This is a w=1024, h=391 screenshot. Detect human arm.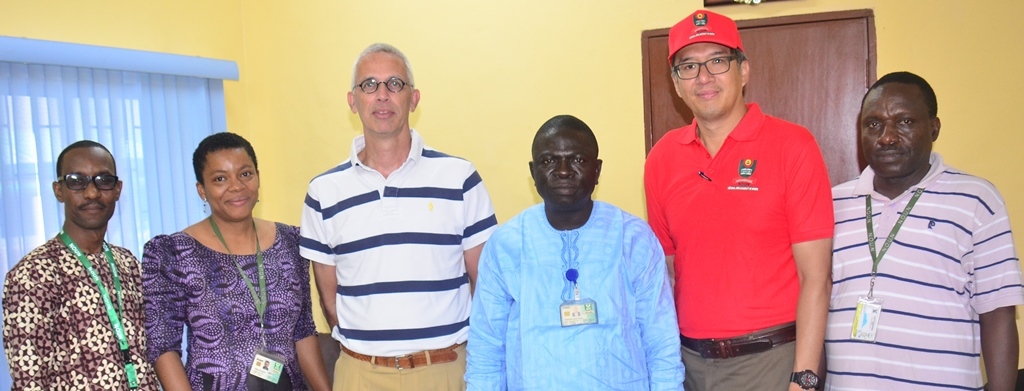
[145,239,187,390].
